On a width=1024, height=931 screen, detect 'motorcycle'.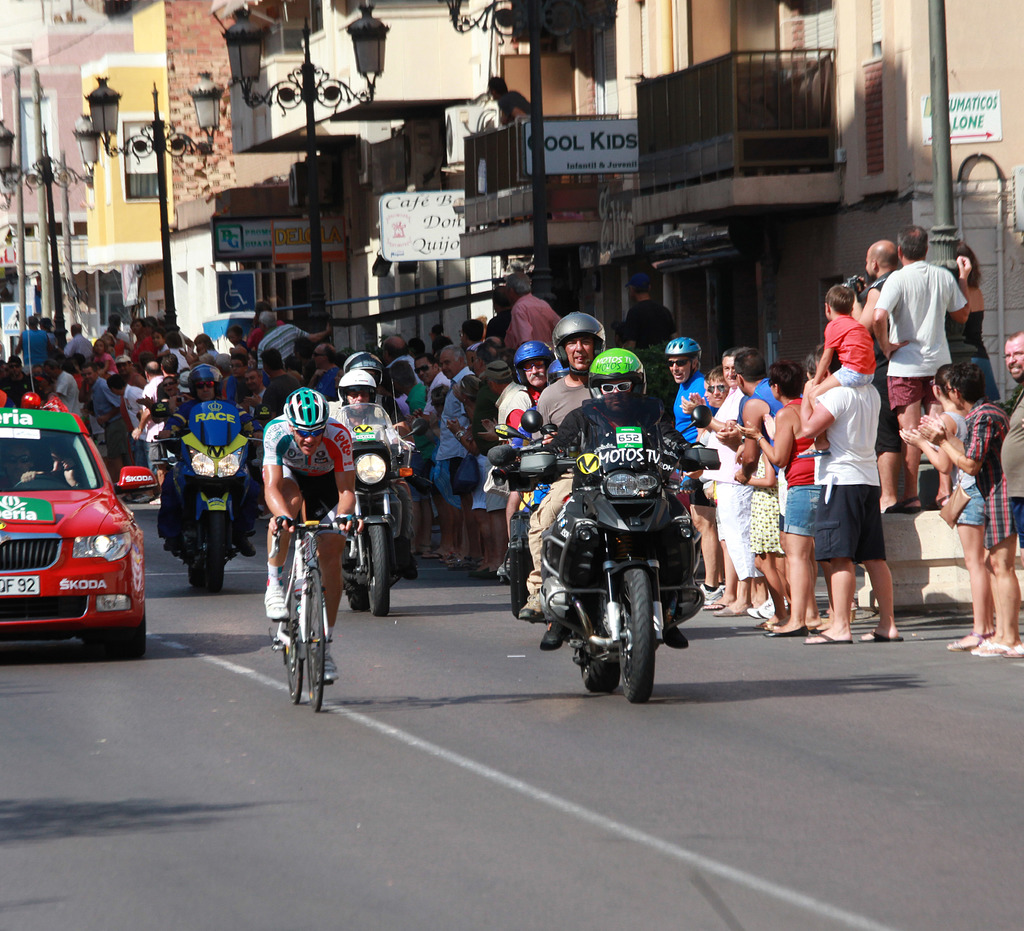
[135,393,272,592].
